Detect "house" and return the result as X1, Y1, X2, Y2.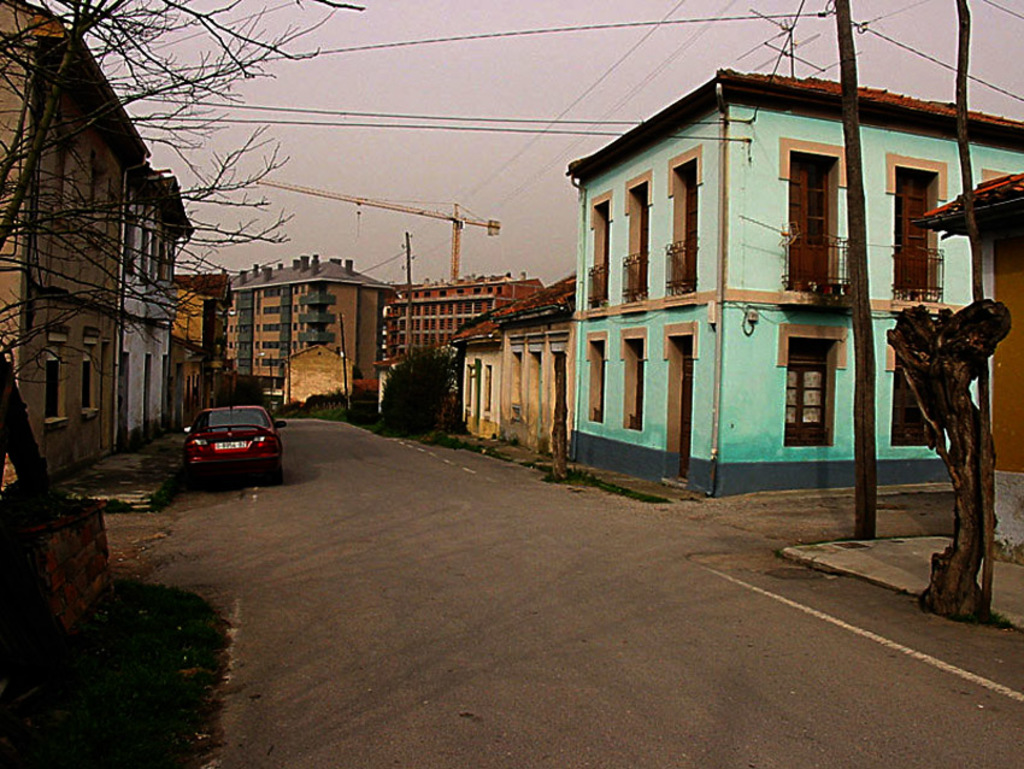
0, 10, 161, 481.
